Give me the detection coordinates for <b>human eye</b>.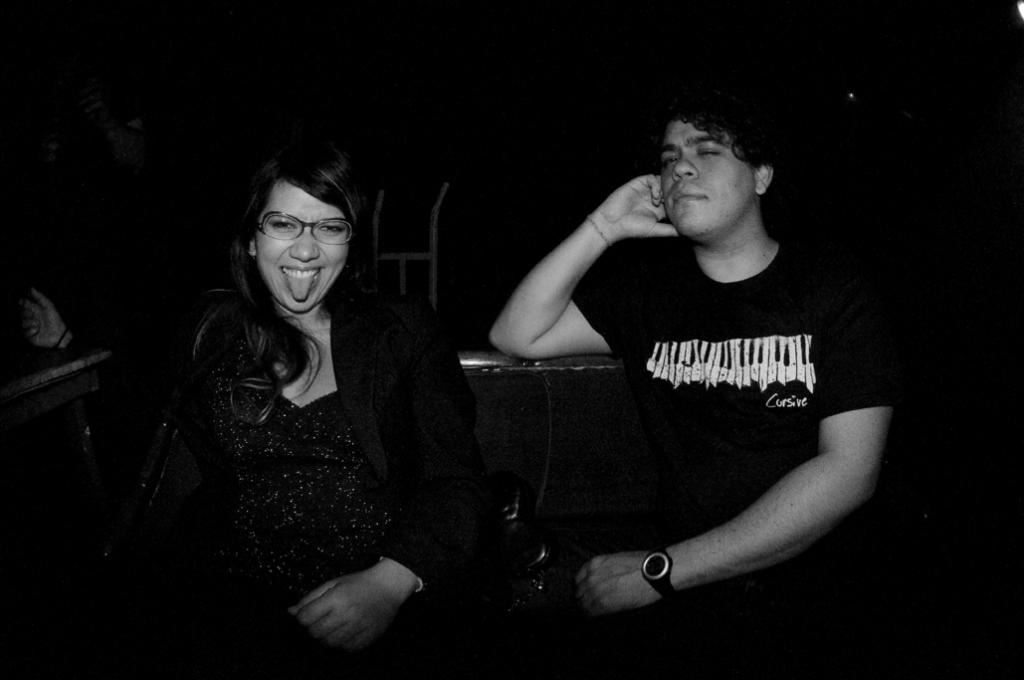
<bbox>266, 221, 294, 232</bbox>.
